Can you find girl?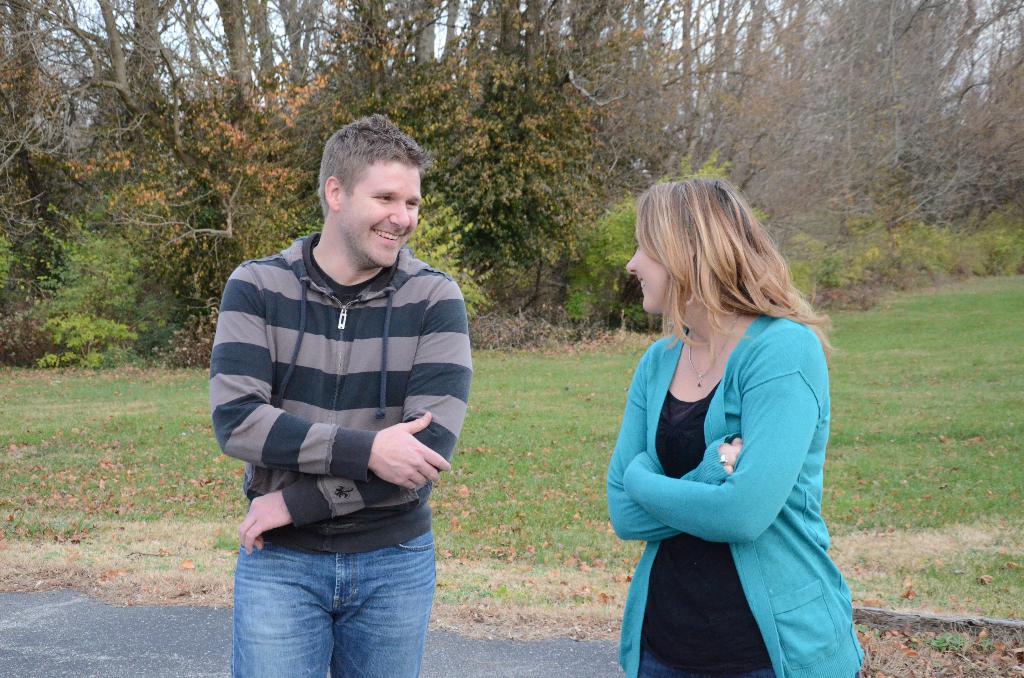
Yes, bounding box: <box>605,177,865,677</box>.
